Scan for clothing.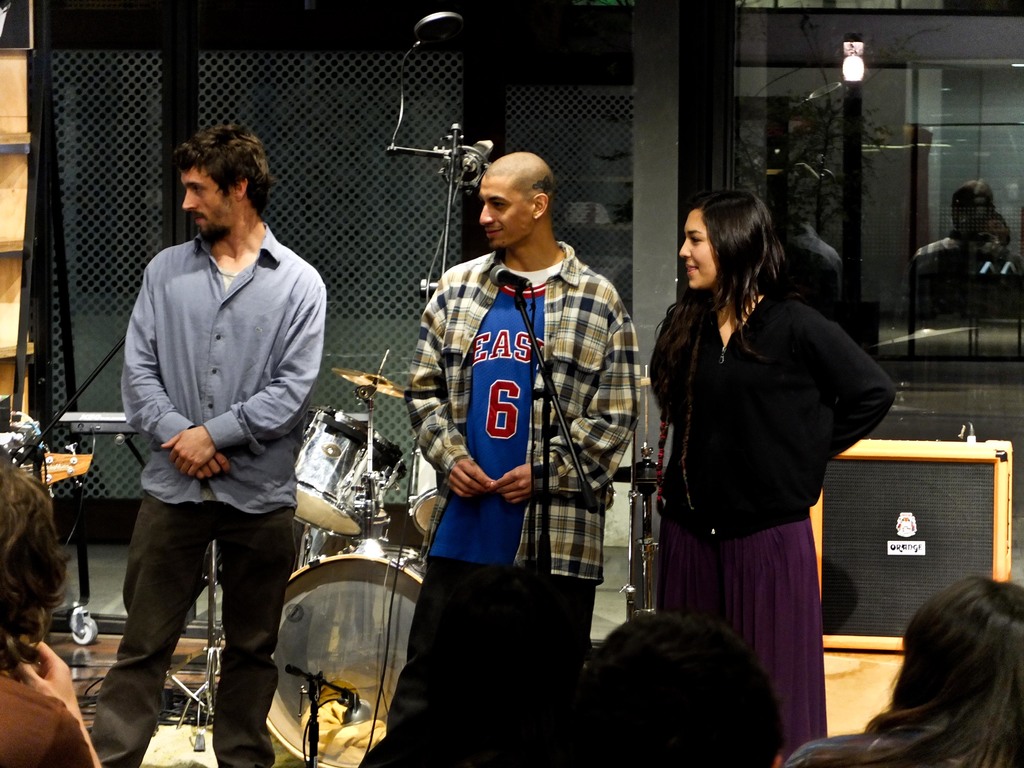
Scan result: rect(372, 237, 642, 745).
